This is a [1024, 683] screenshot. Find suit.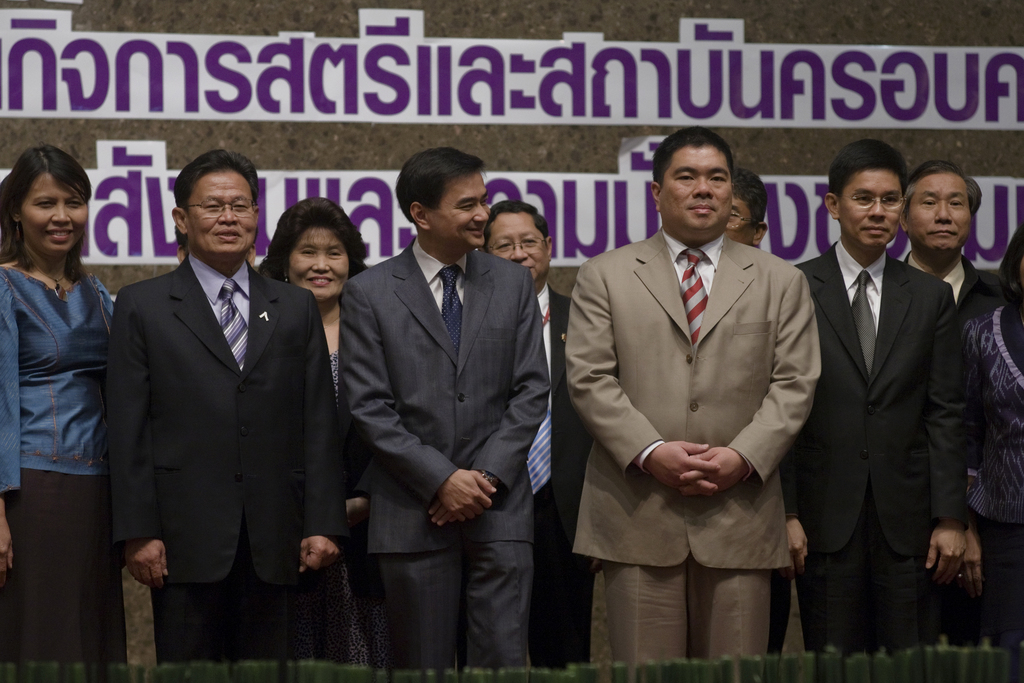
Bounding box: pyautogui.locateOnScreen(569, 227, 824, 682).
